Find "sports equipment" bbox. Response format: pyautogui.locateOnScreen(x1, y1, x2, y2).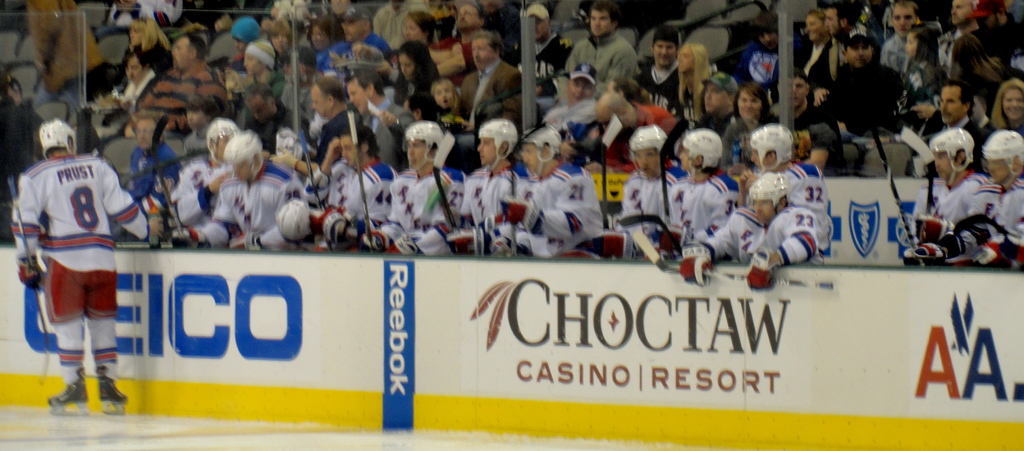
pyautogui.locateOnScreen(747, 124, 794, 172).
